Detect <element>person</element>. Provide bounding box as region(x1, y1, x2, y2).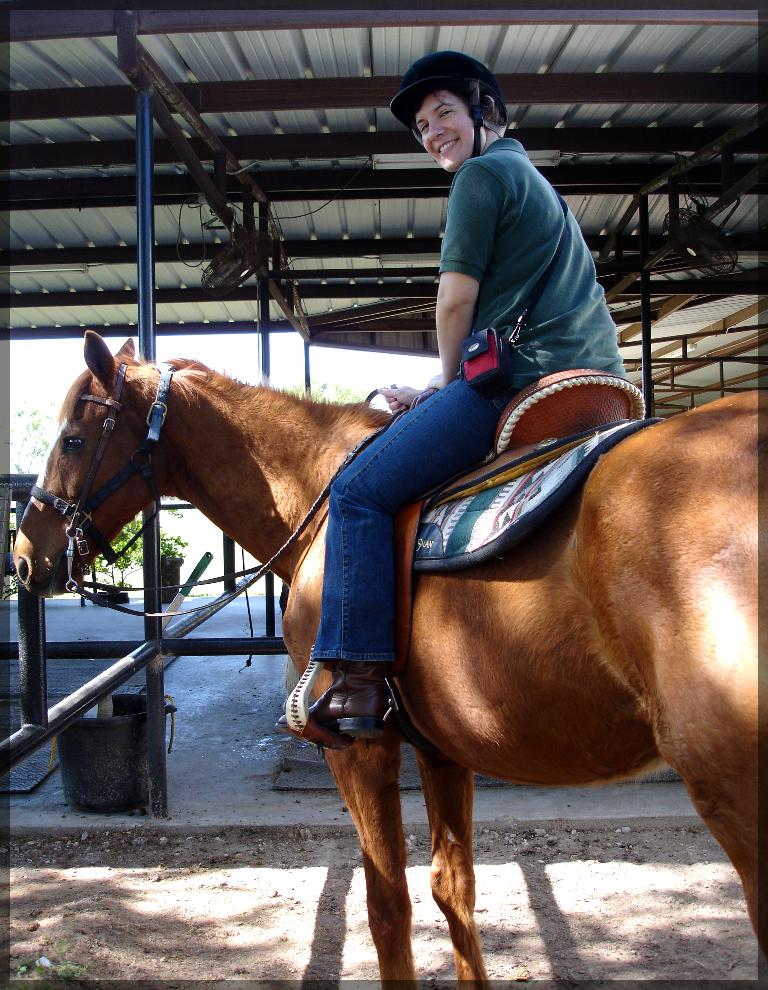
region(269, 54, 631, 744).
